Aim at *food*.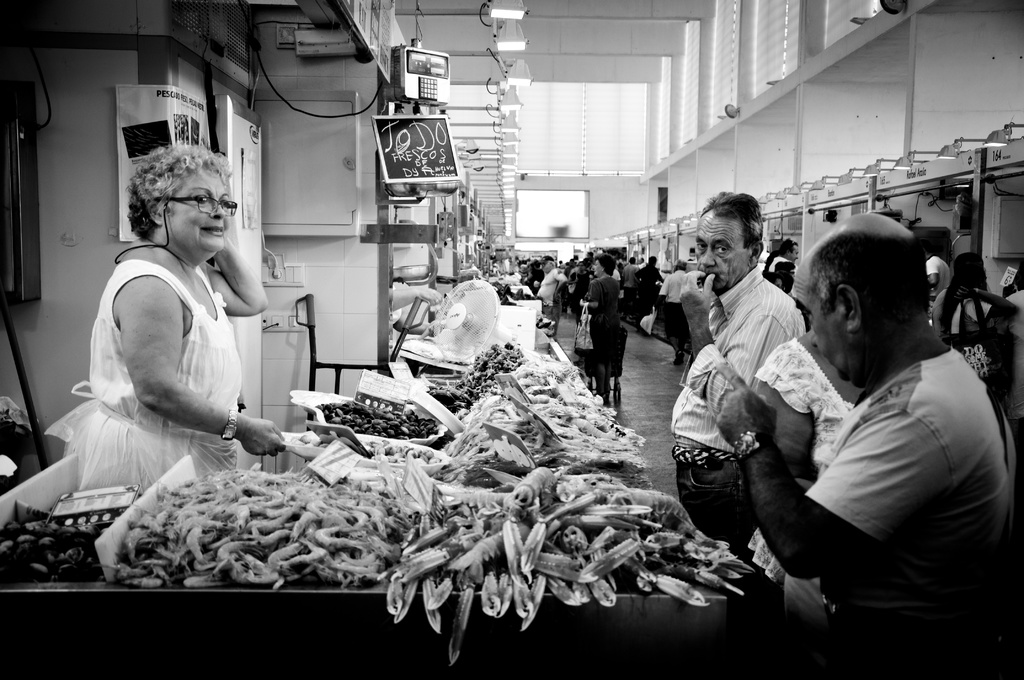
Aimed at (left=0, top=334, right=755, bottom=667).
